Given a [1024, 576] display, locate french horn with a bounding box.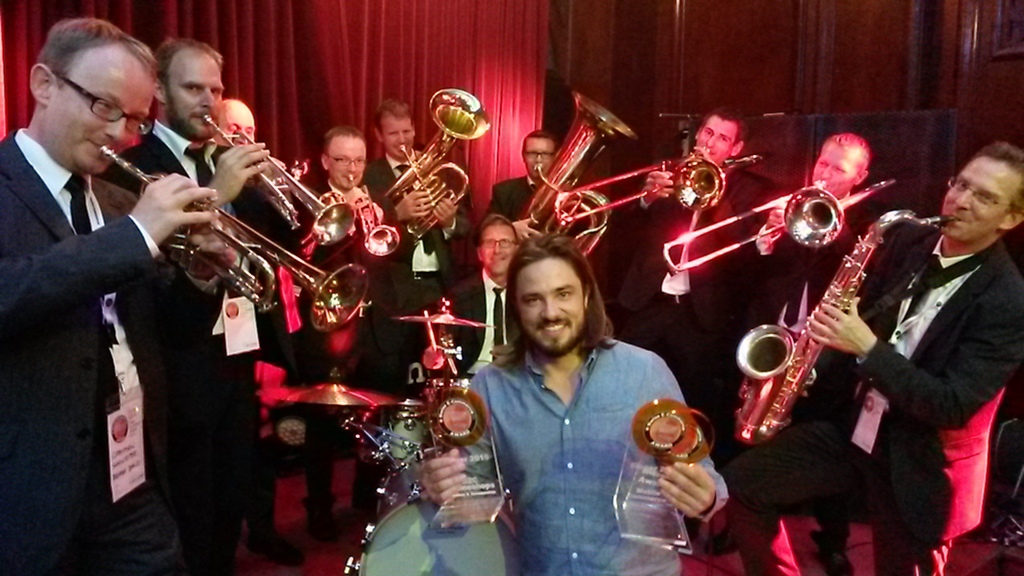
Located: <bbox>653, 177, 894, 272</bbox>.
